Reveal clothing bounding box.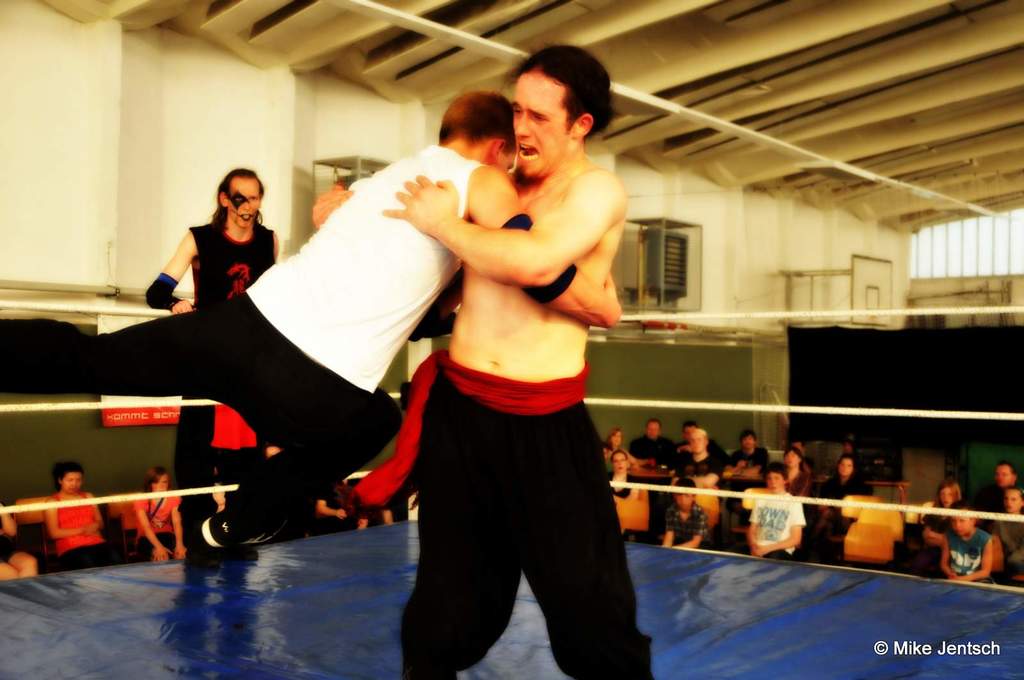
Revealed: 662:503:709:555.
